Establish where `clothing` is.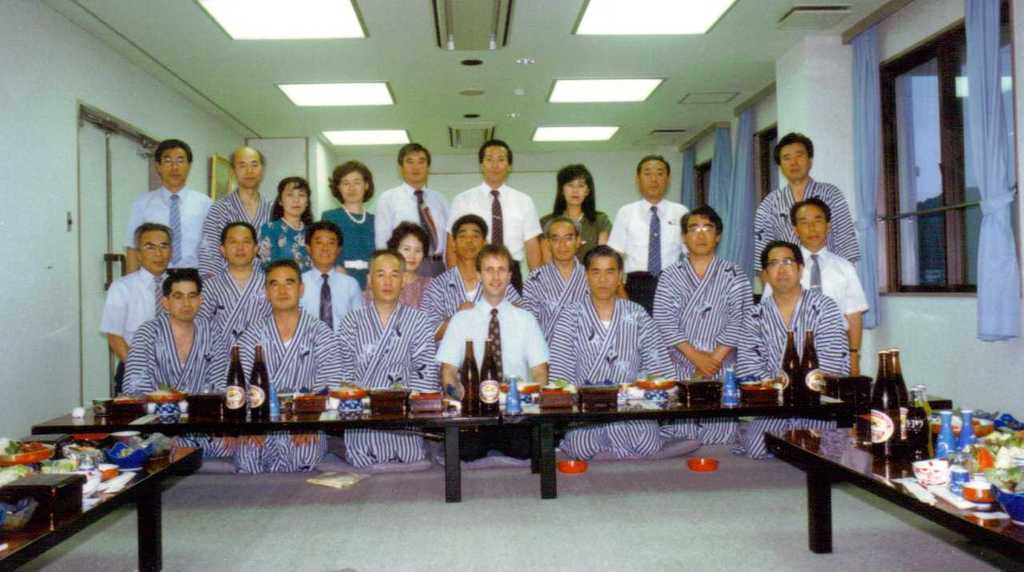
Established at locate(429, 295, 551, 464).
